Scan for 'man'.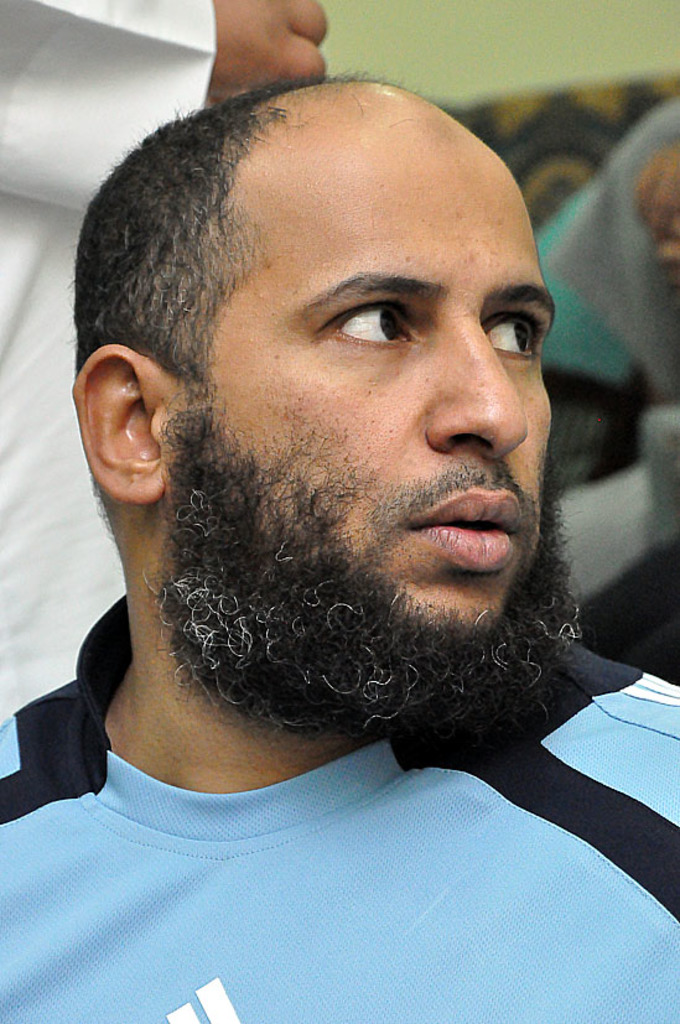
Scan result: region(0, 0, 326, 827).
